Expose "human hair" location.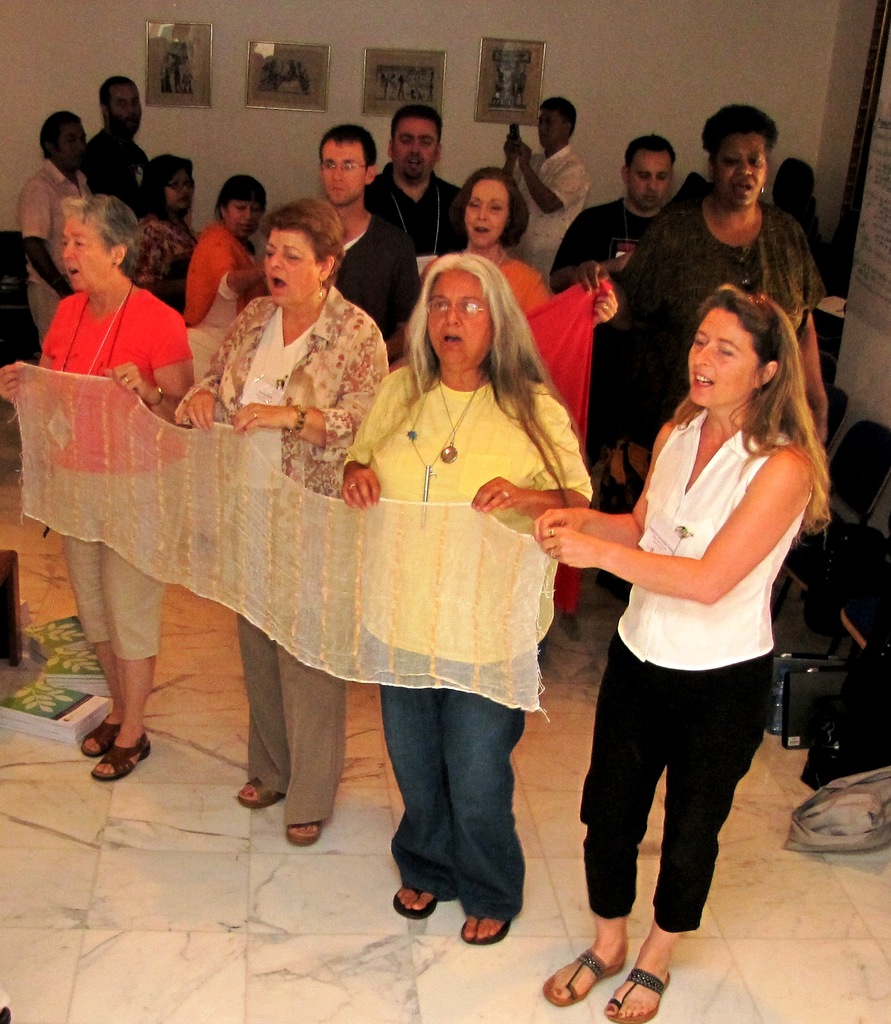
Exposed at 538:97:579:137.
